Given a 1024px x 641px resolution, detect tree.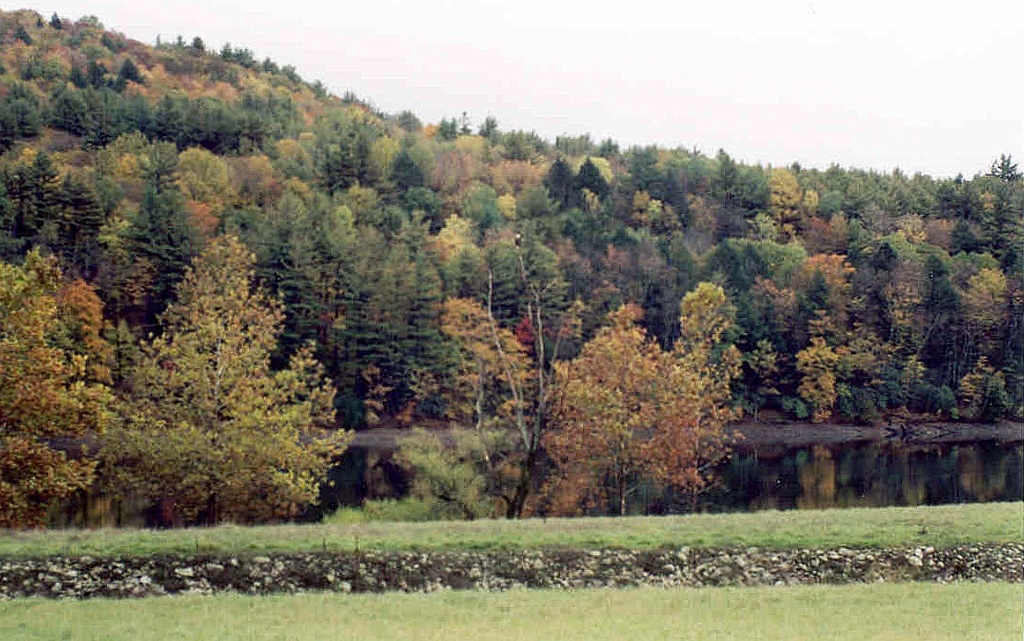
locate(628, 150, 665, 191).
